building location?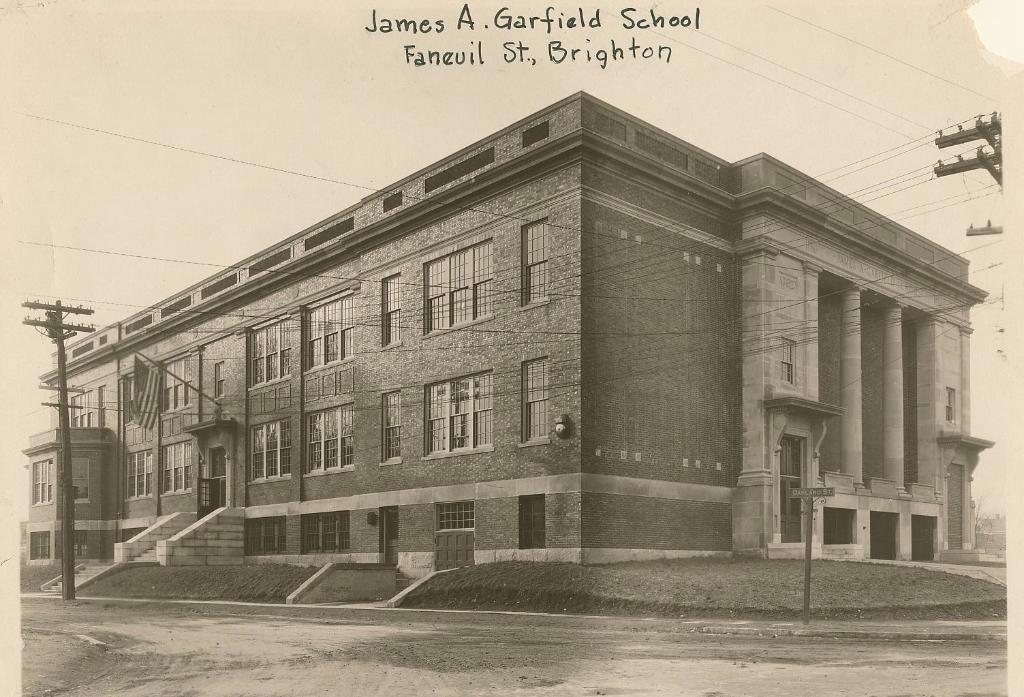
bbox(18, 86, 1002, 613)
